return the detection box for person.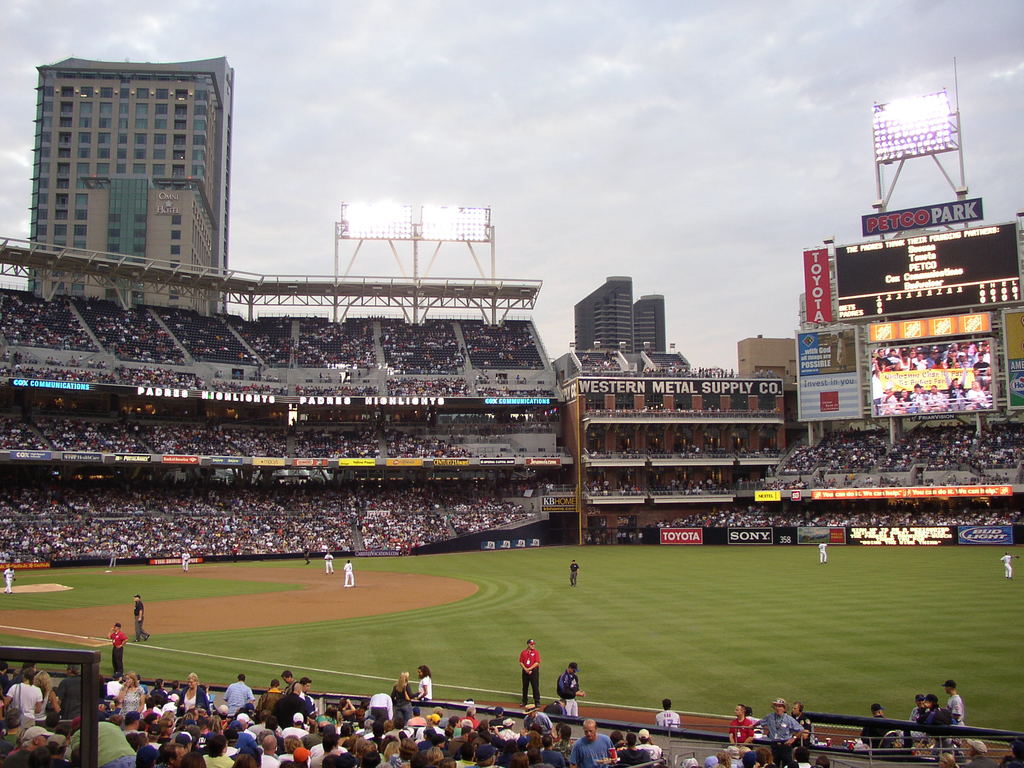
box=[177, 542, 191, 572].
